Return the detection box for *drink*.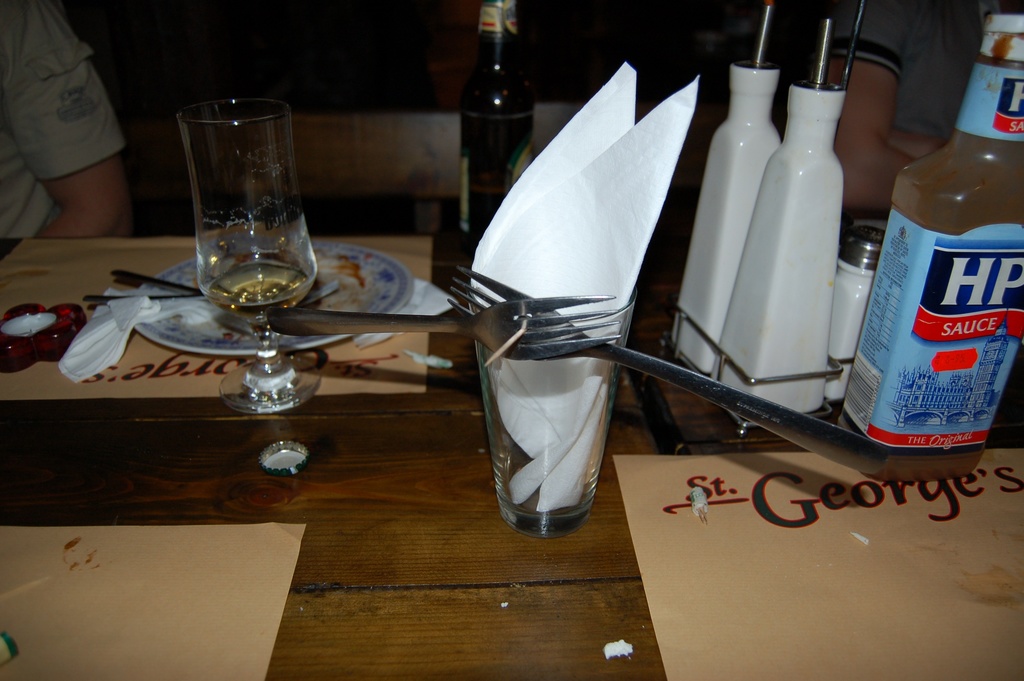
bbox=(459, 106, 534, 250).
